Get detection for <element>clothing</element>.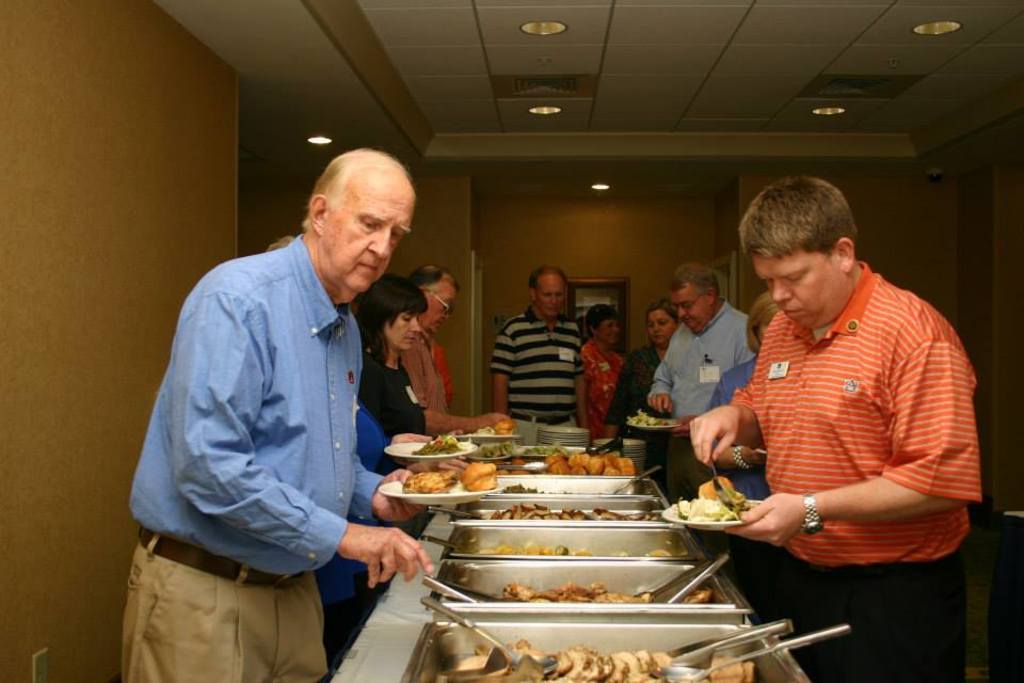
Detection: left=603, top=342, right=667, bottom=479.
